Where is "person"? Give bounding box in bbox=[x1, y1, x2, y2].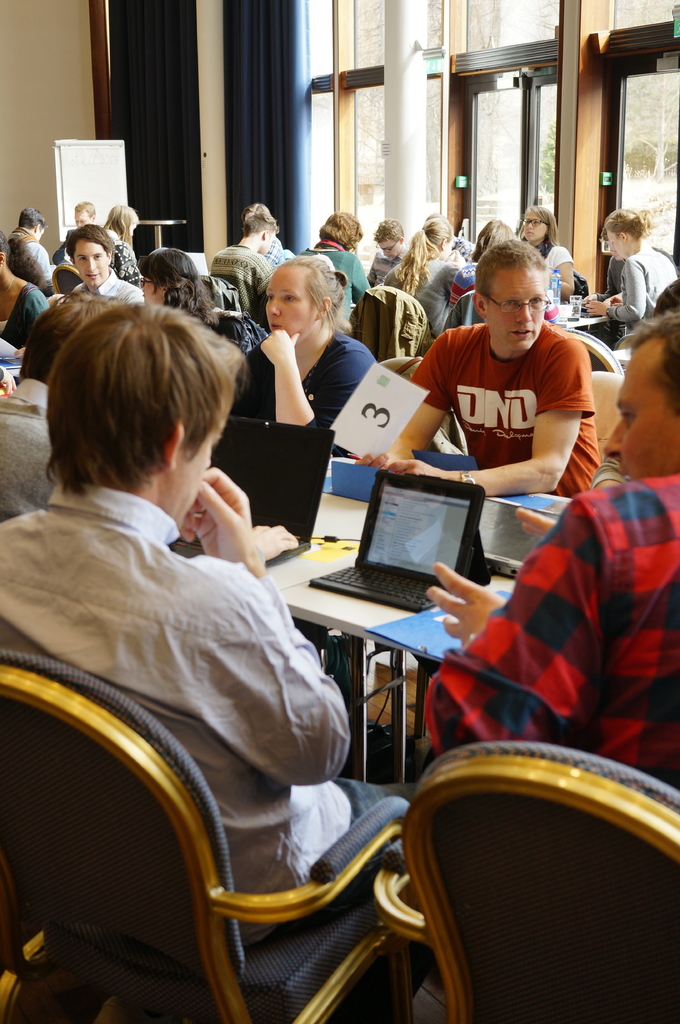
bbox=[130, 239, 279, 371].
